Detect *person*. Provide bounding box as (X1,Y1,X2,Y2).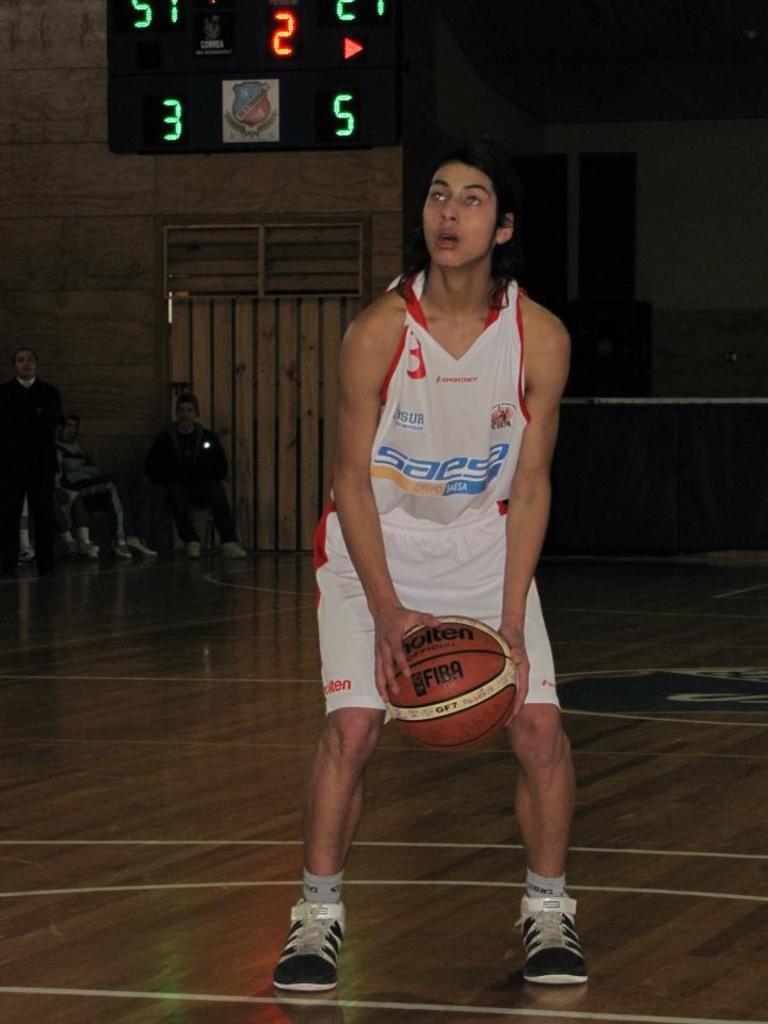
(304,171,560,965).
